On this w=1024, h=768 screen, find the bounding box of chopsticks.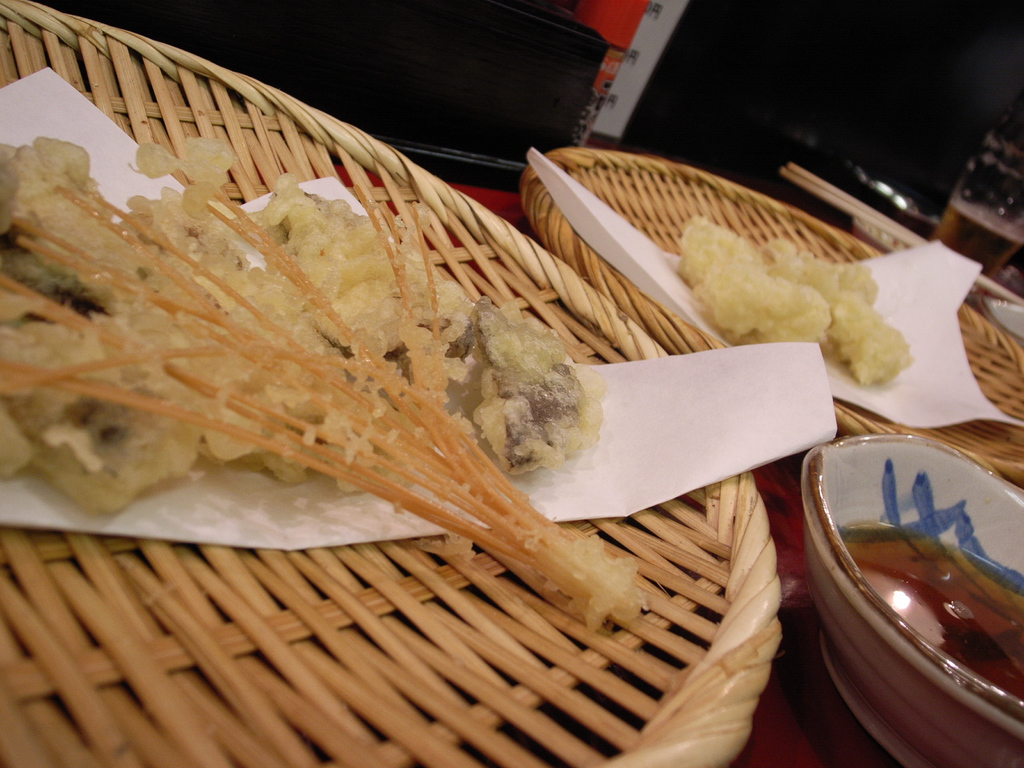
Bounding box: 781,161,1022,303.
